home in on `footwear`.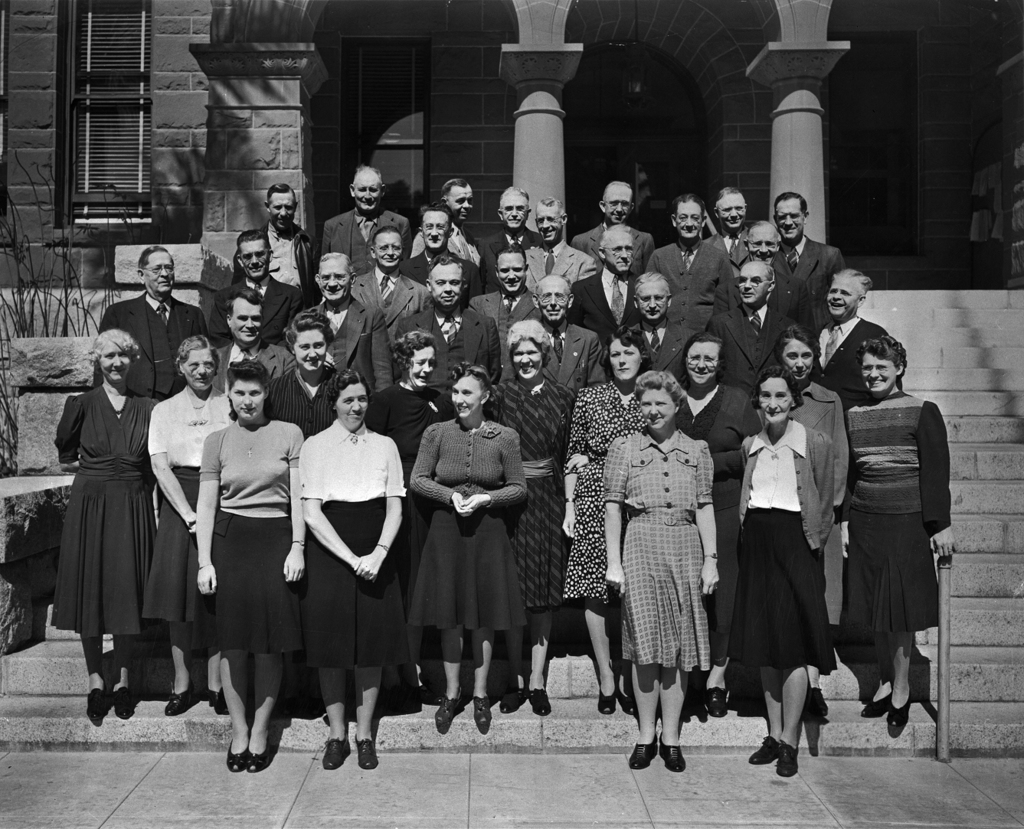
Homed in at select_region(529, 691, 552, 714).
